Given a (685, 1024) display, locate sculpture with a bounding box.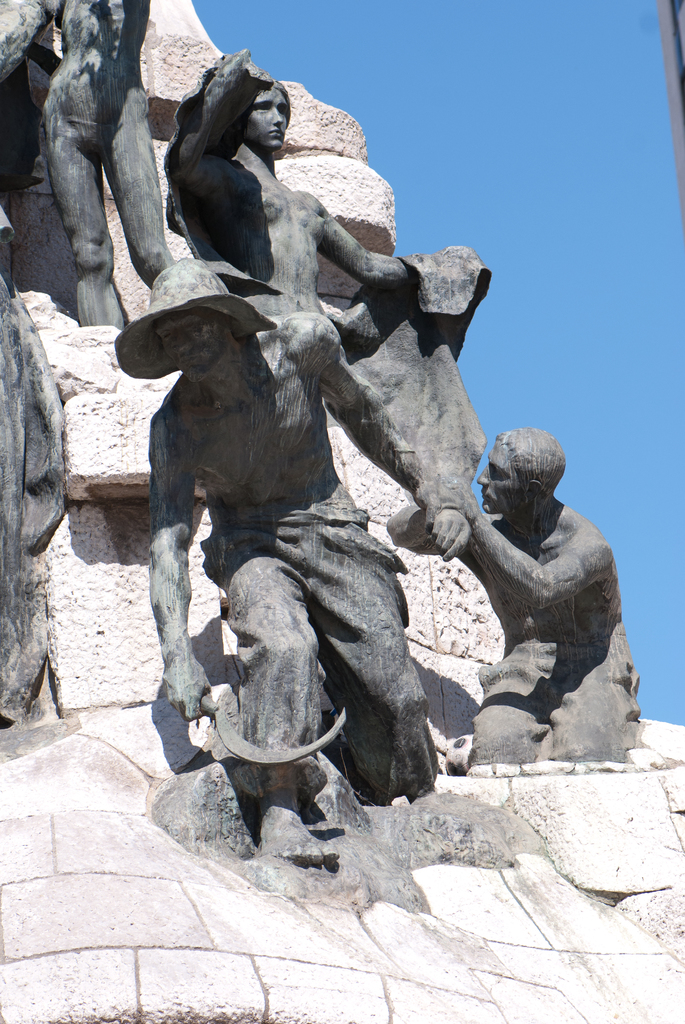
Located: locate(157, 39, 494, 552).
